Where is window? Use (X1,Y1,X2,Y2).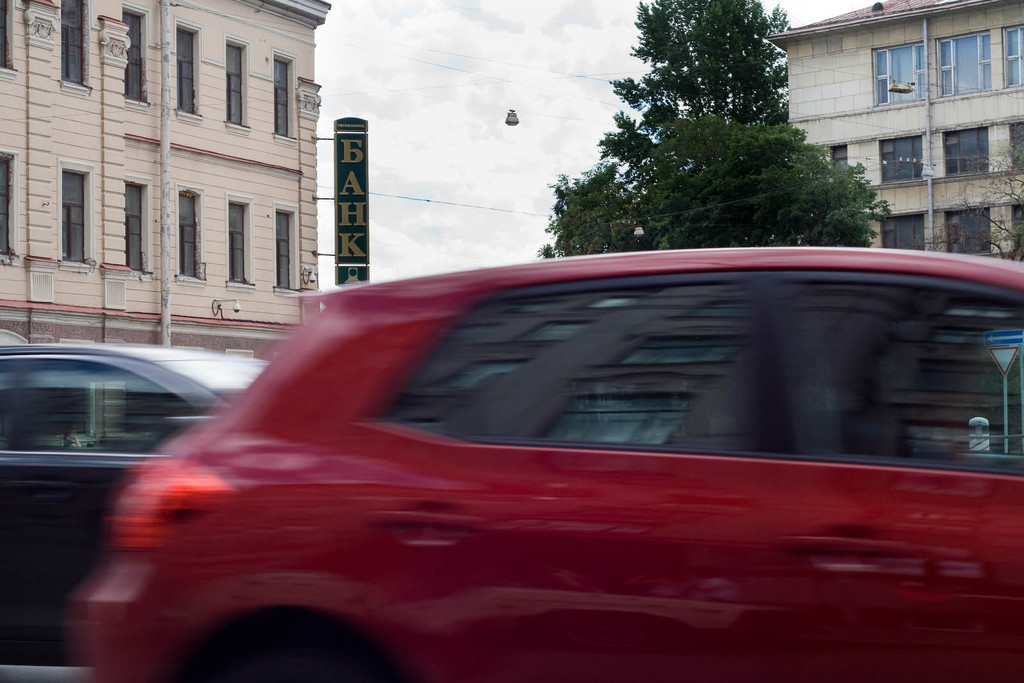
(173,186,206,285).
